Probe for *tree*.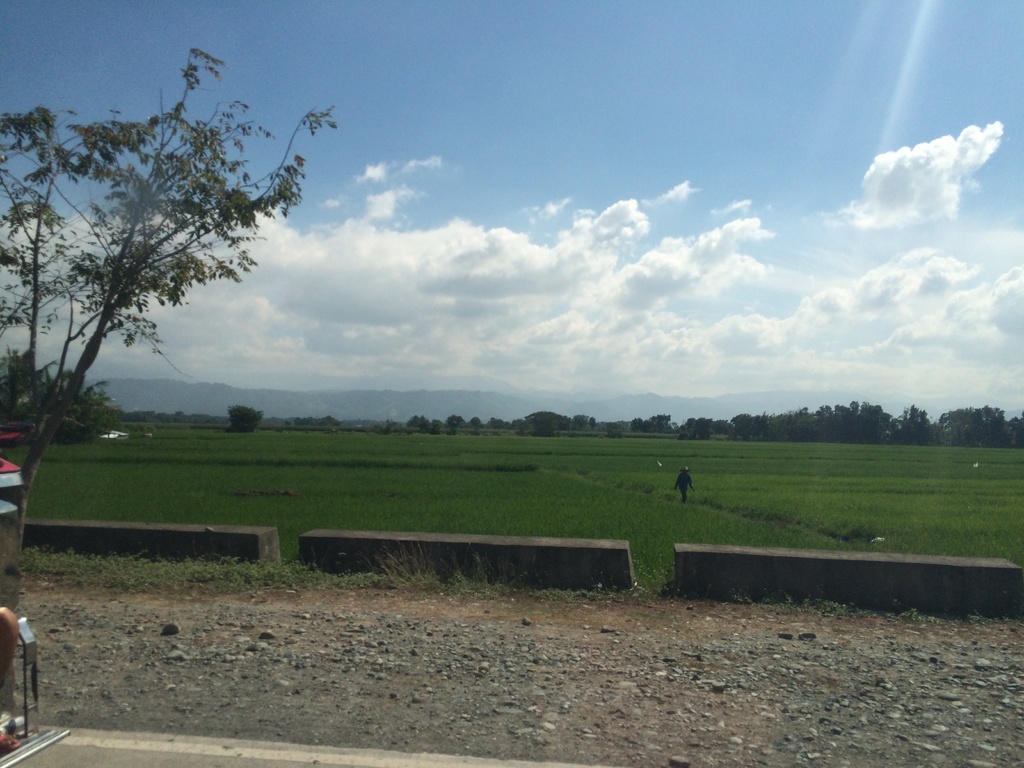
Probe result: (x1=468, y1=417, x2=481, y2=426).
